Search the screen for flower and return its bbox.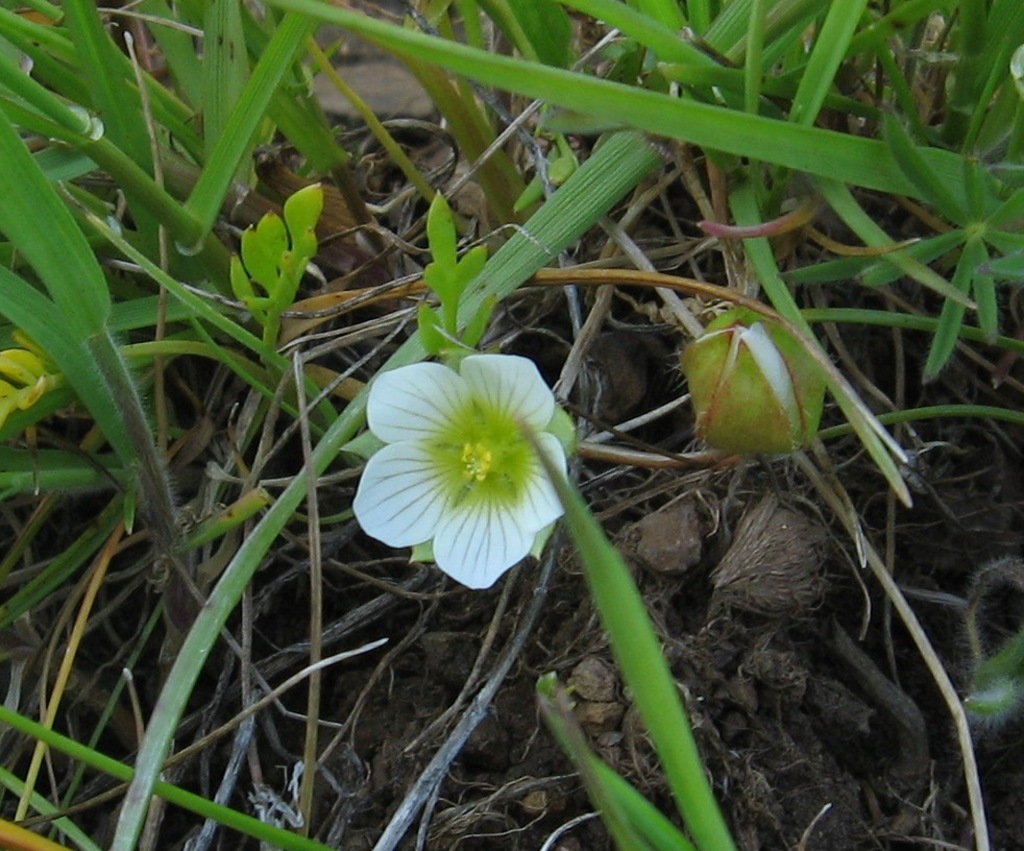
Found: rect(356, 340, 589, 579).
